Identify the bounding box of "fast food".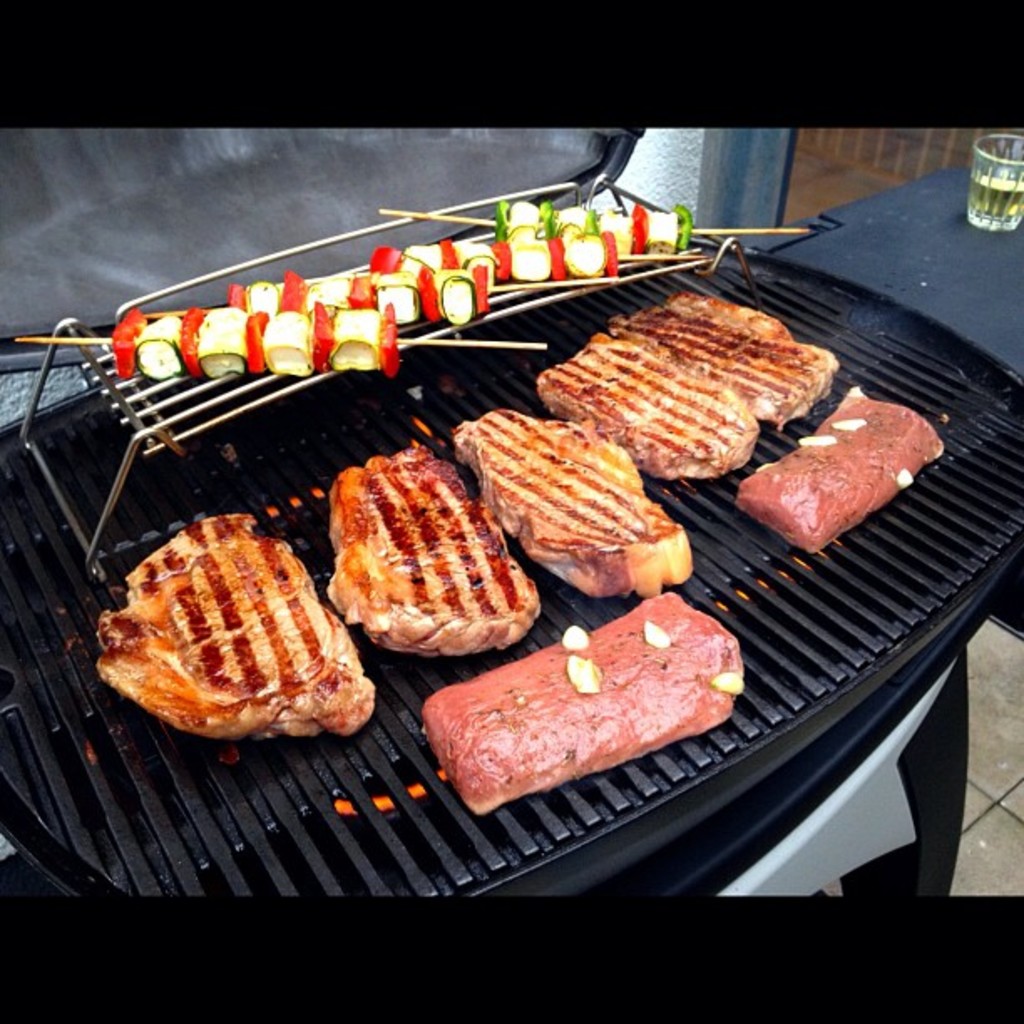
{"left": 371, "top": 243, "right": 398, "bottom": 274}.
